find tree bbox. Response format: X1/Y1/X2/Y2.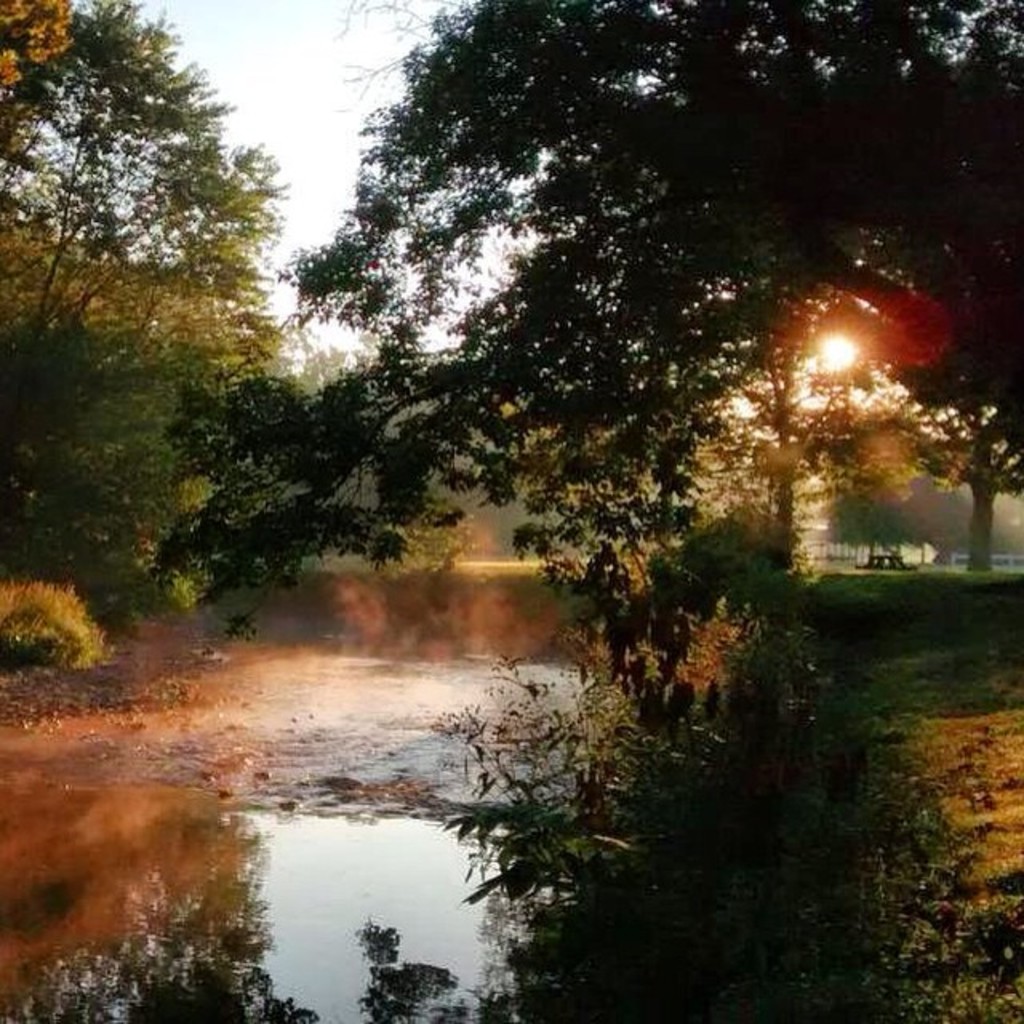
0/3/67/85.
